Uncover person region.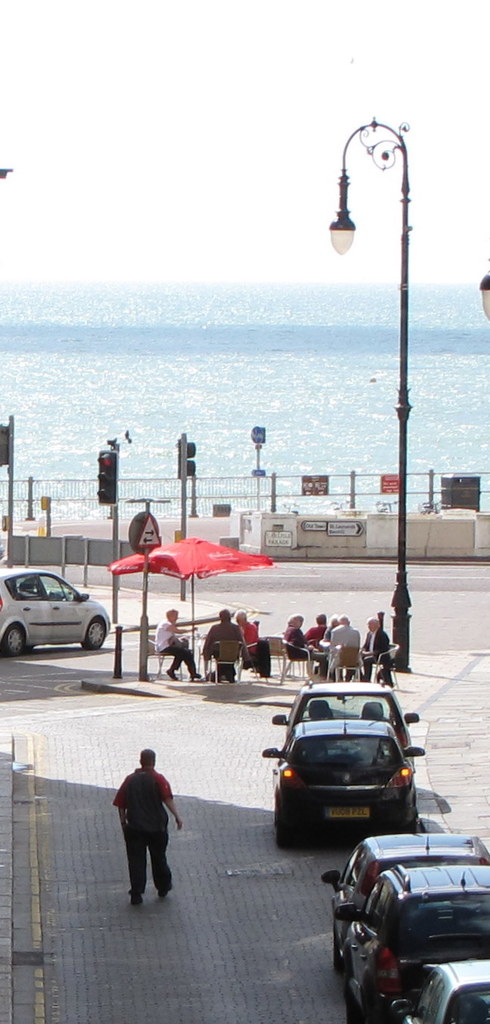
Uncovered: 231, 601, 265, 664.
